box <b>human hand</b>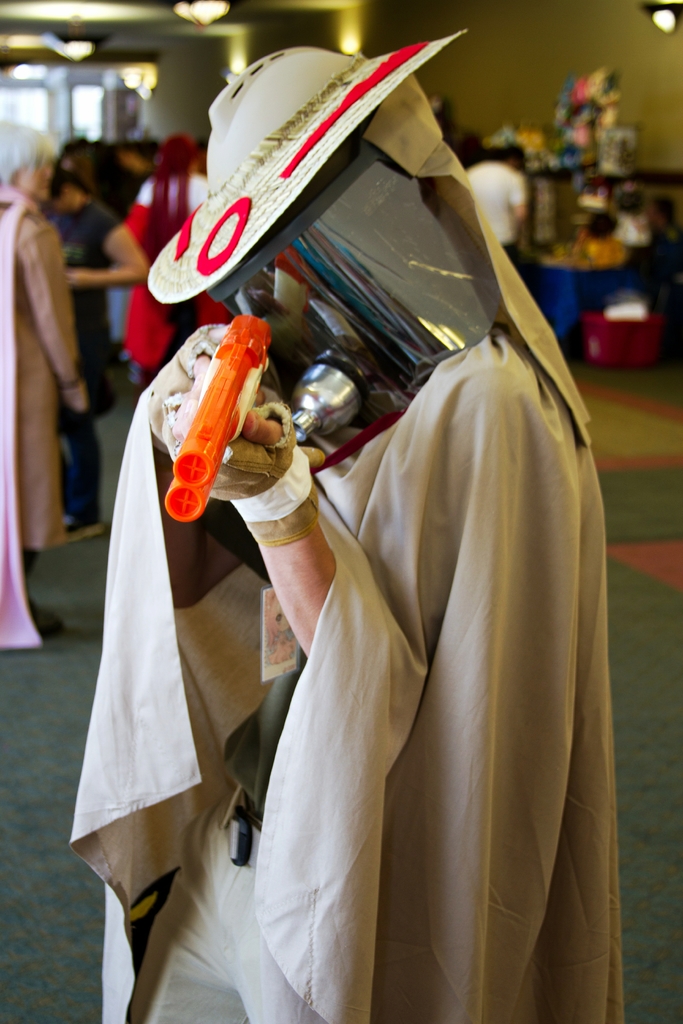
62 269 89 288
